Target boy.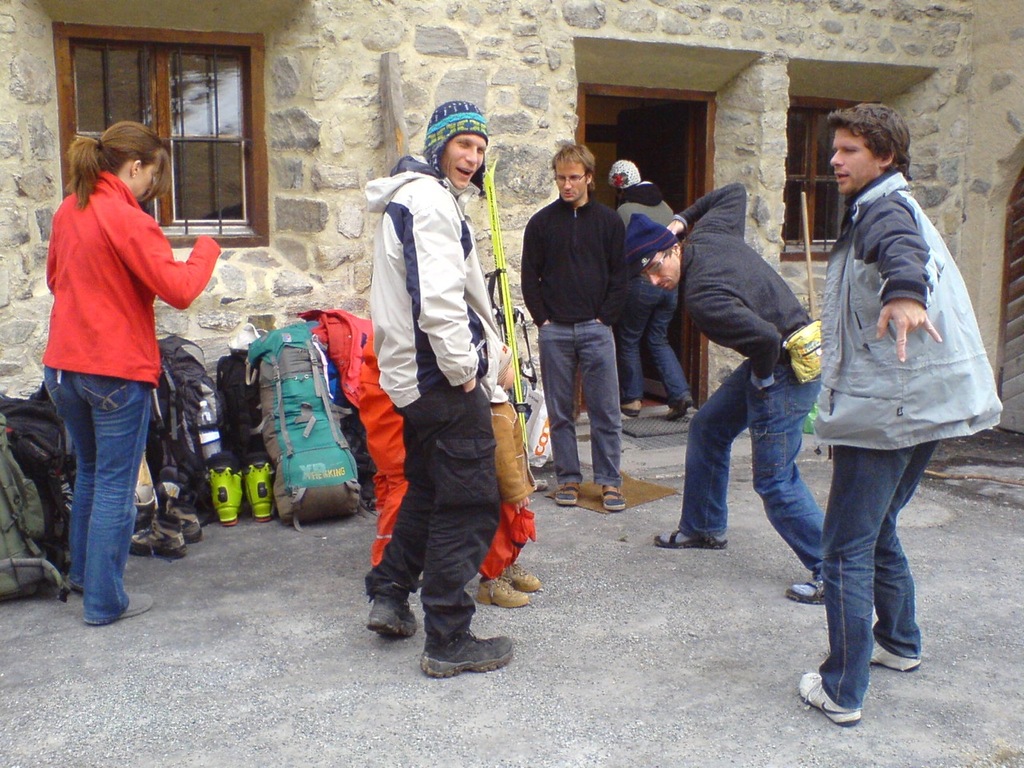
Target region: bbox=[626, 186, 825, 606].
